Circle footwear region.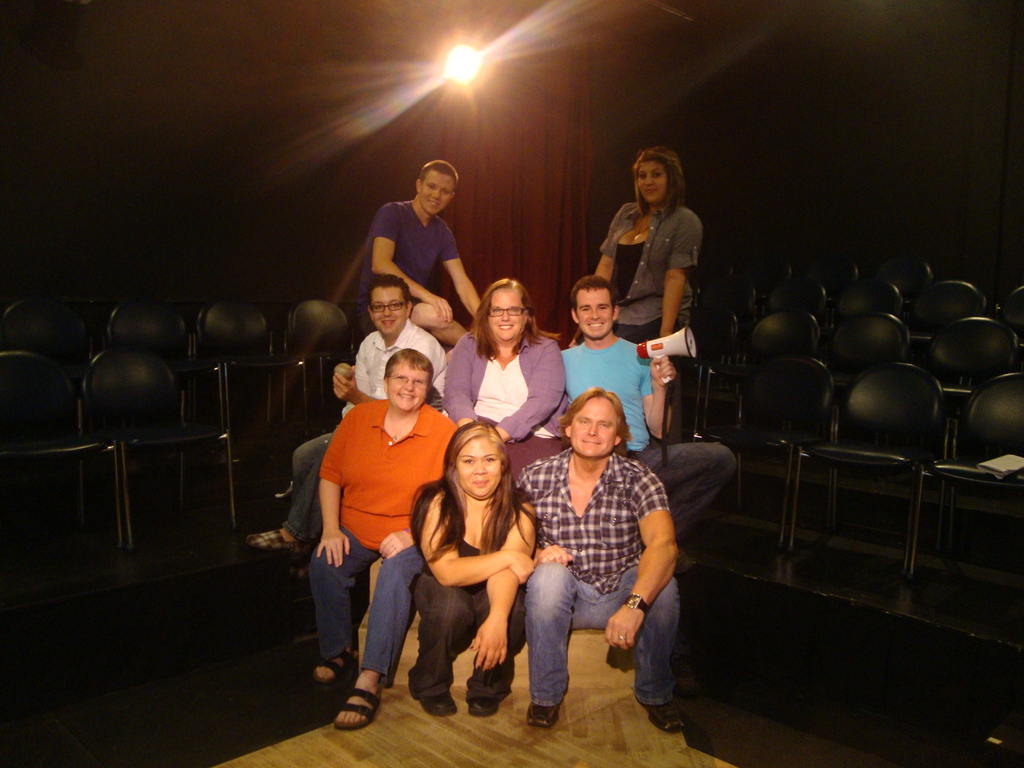
Region: [left=414, top=685, right=449, bottom=717].
